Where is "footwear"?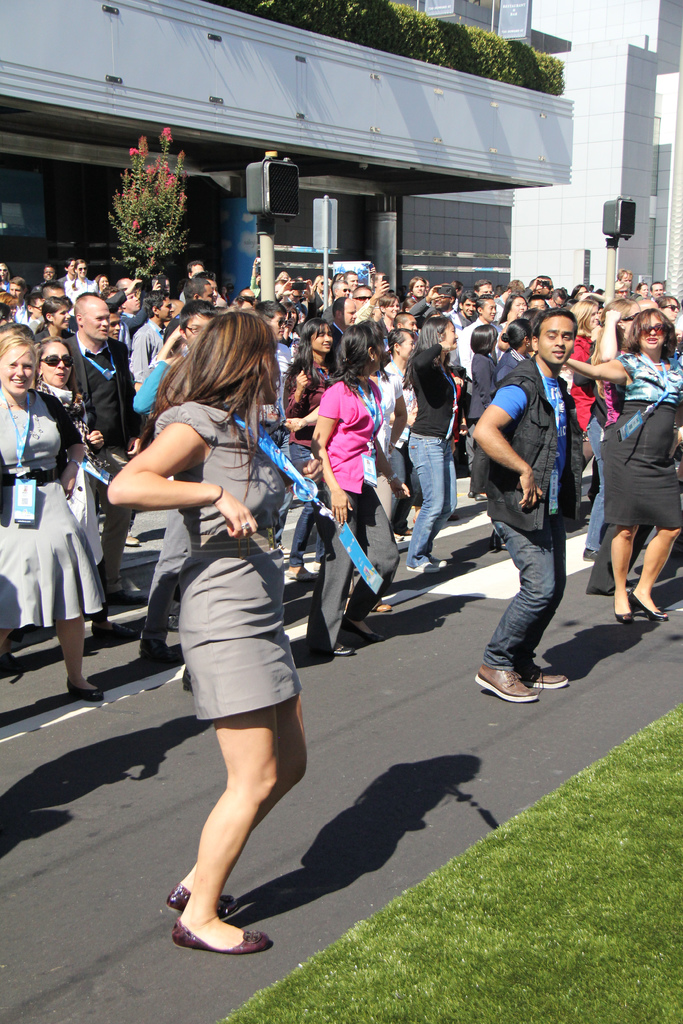
<region>172, 920, 273, 957</region>.
